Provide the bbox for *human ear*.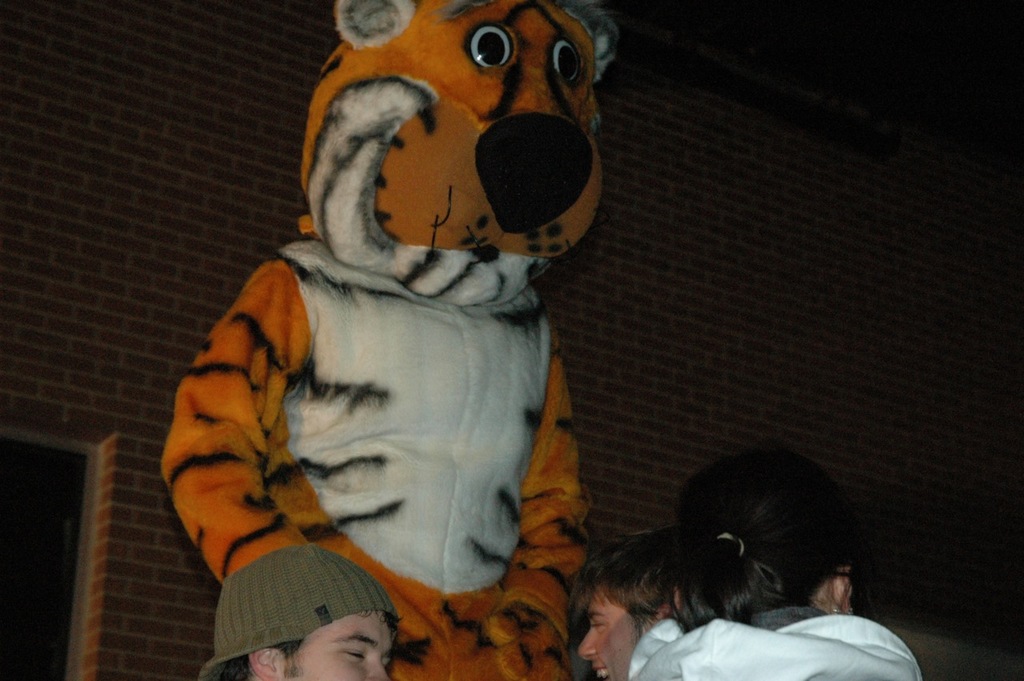
box(834, 565, 858, 618).
